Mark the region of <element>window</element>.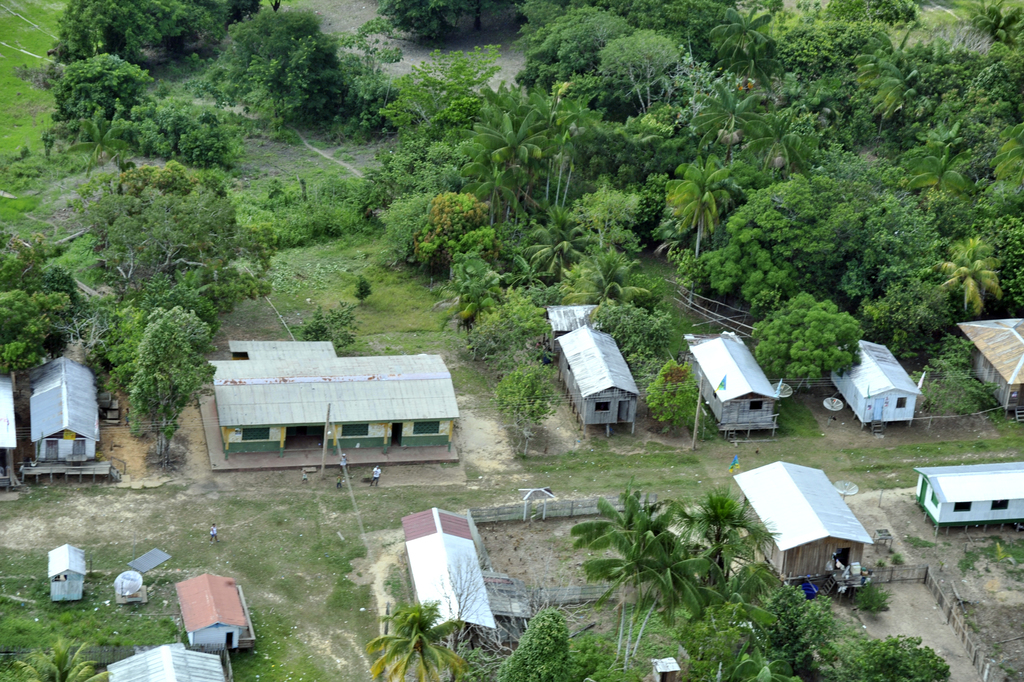
Region: (x1=897, y1=396, x2=907, y2=408).
